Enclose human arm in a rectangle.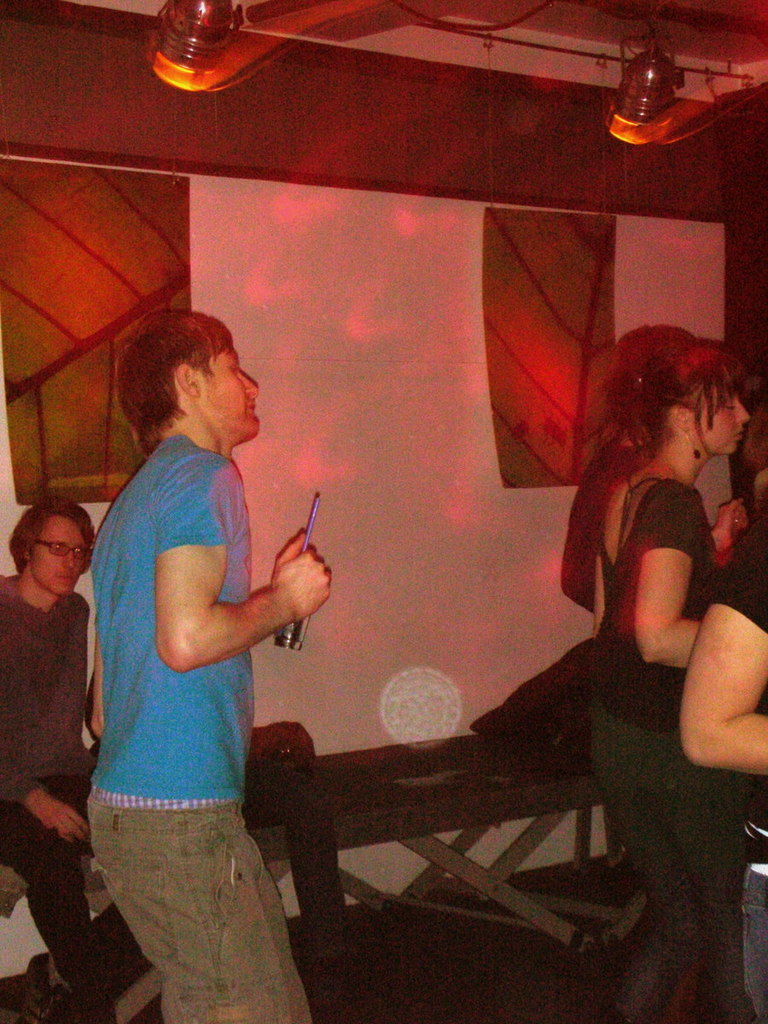
x1=90, y1=613, x2=110, y2=739.
